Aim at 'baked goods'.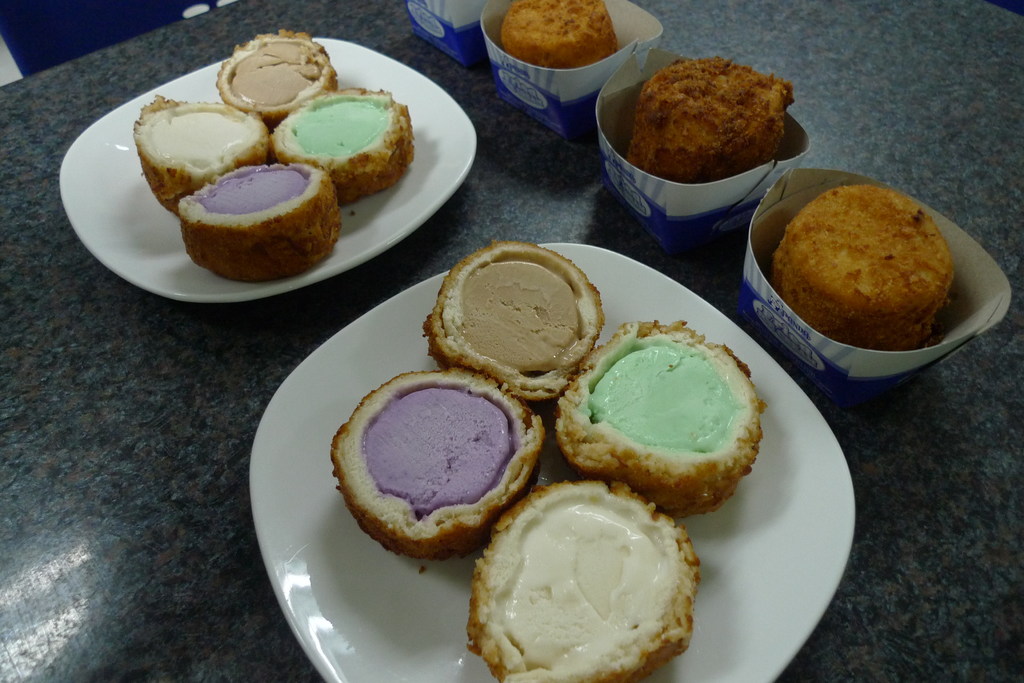
Aimed at 551:316:770:519.
